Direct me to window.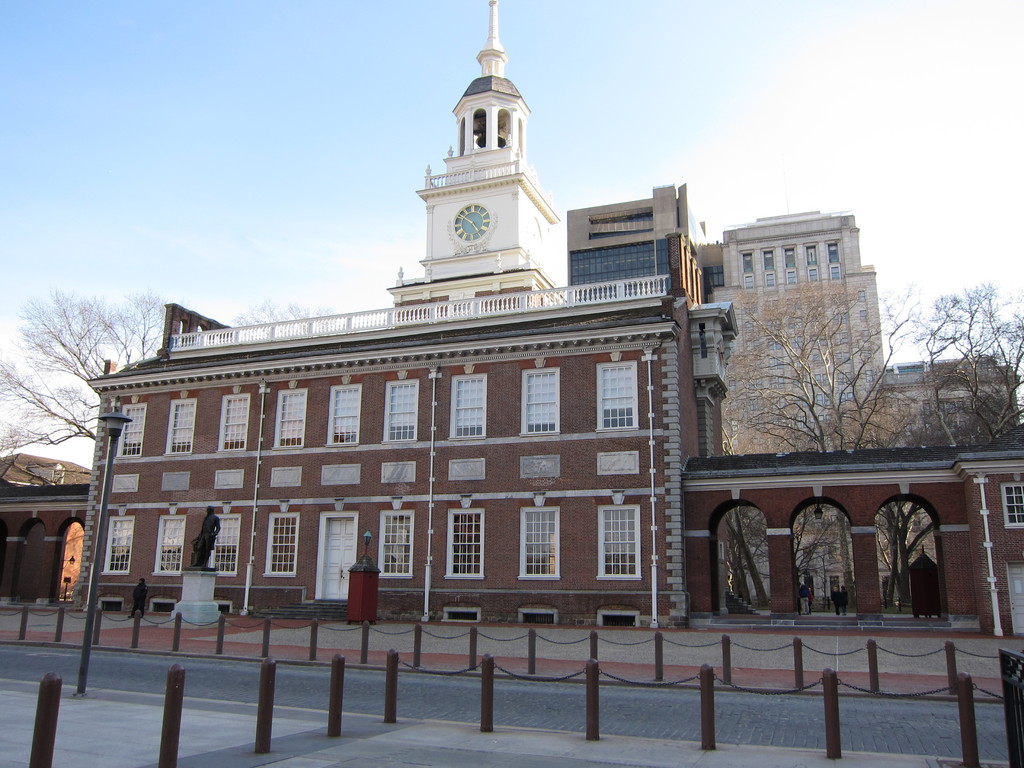
Direction: rect(595, 361, 636, 434).
